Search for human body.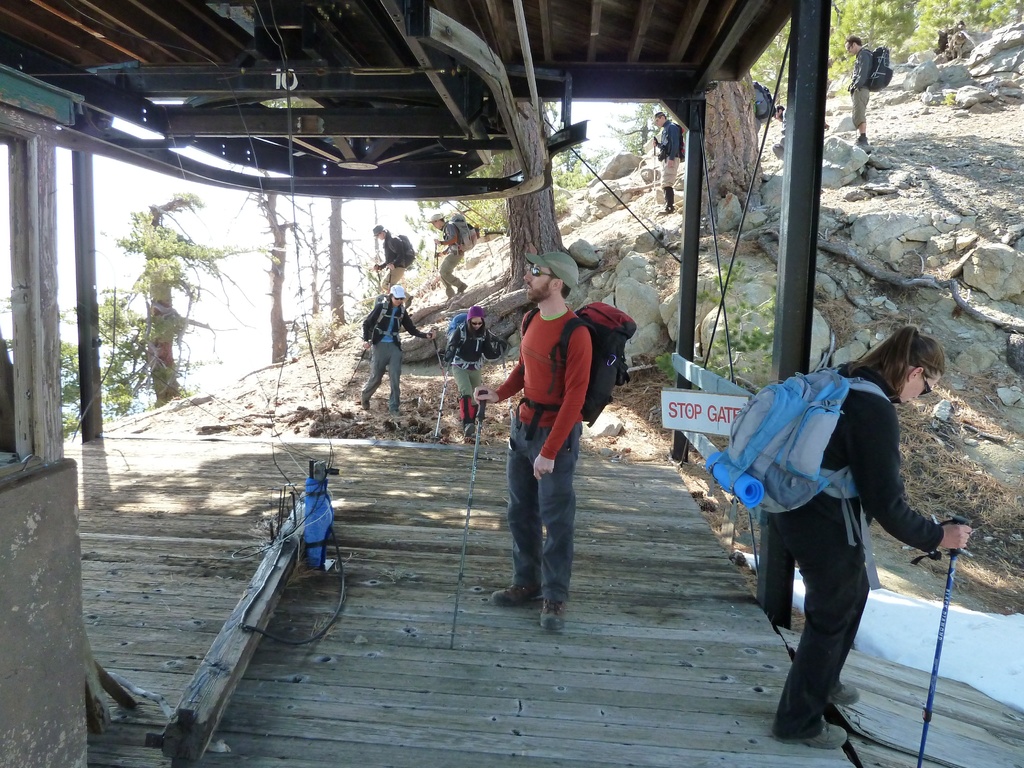
Found at x1=842, y1=36, x2=876, y2=147.
